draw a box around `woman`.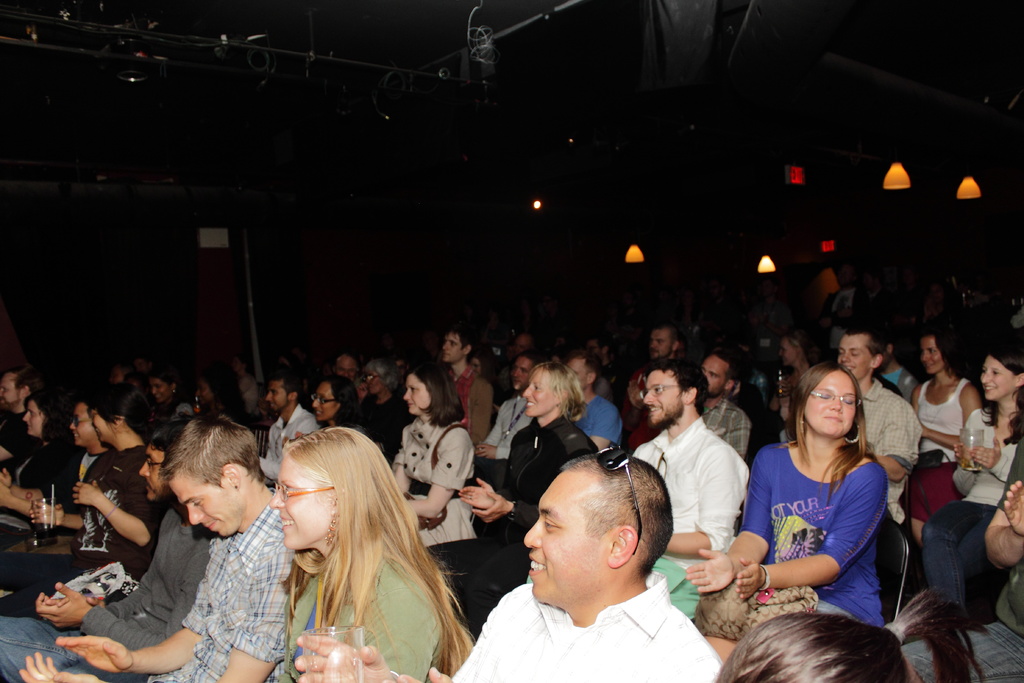
bbox(689, 354, 884, 664).
